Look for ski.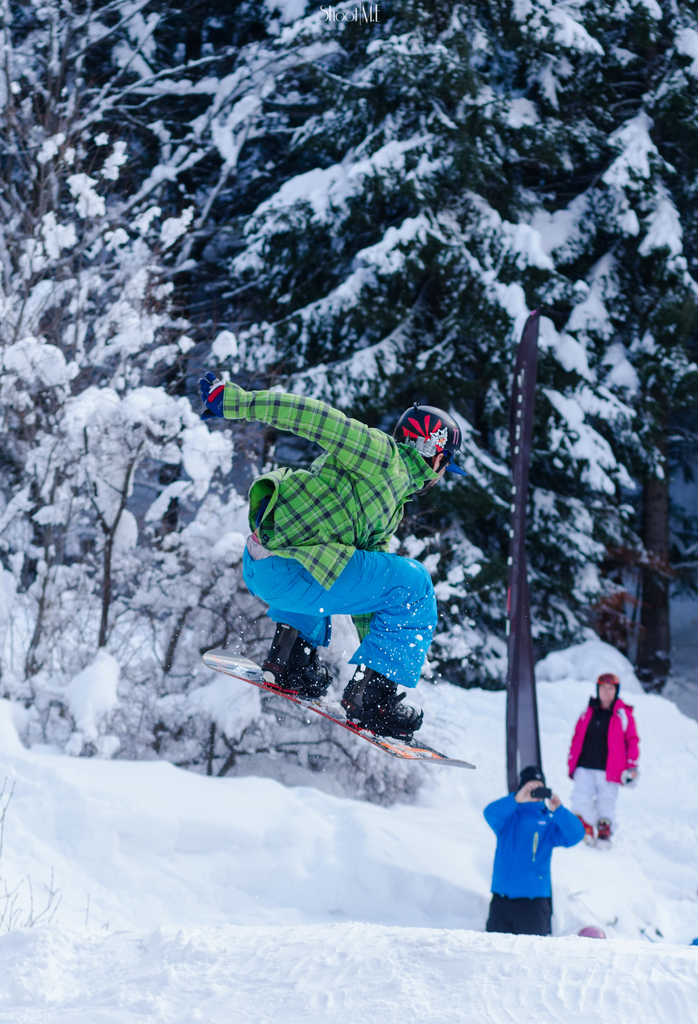
Found: select_region(200, 661, 464, 780).
